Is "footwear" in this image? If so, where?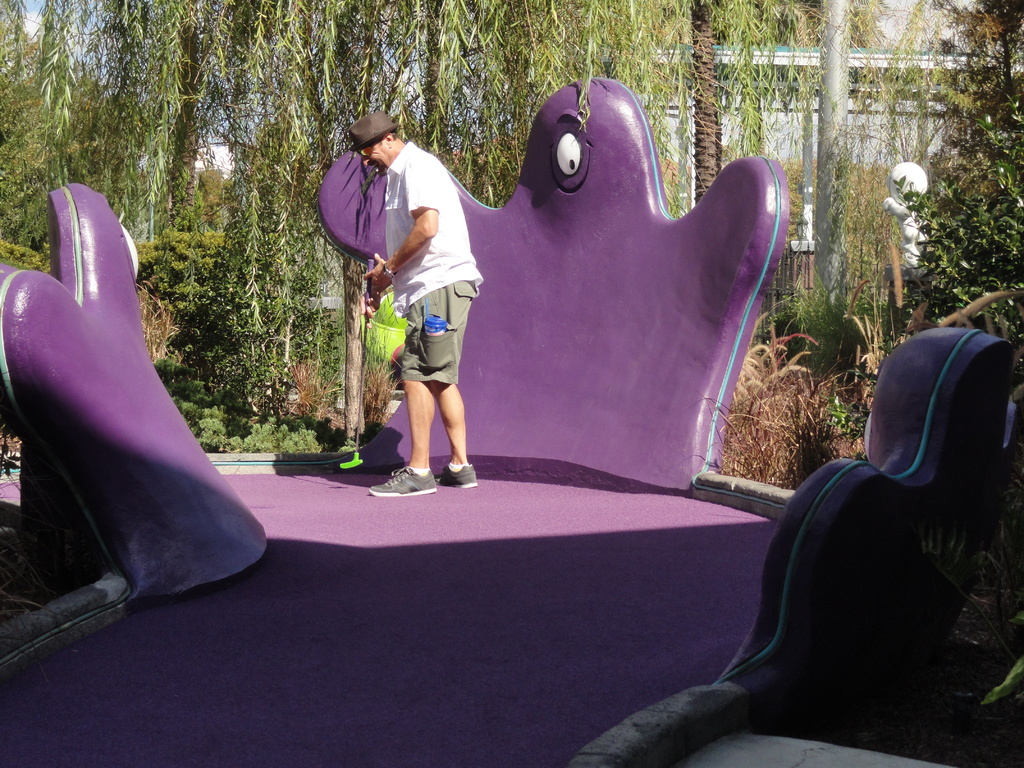
Yes, at box(364, 465, 438, 497).
